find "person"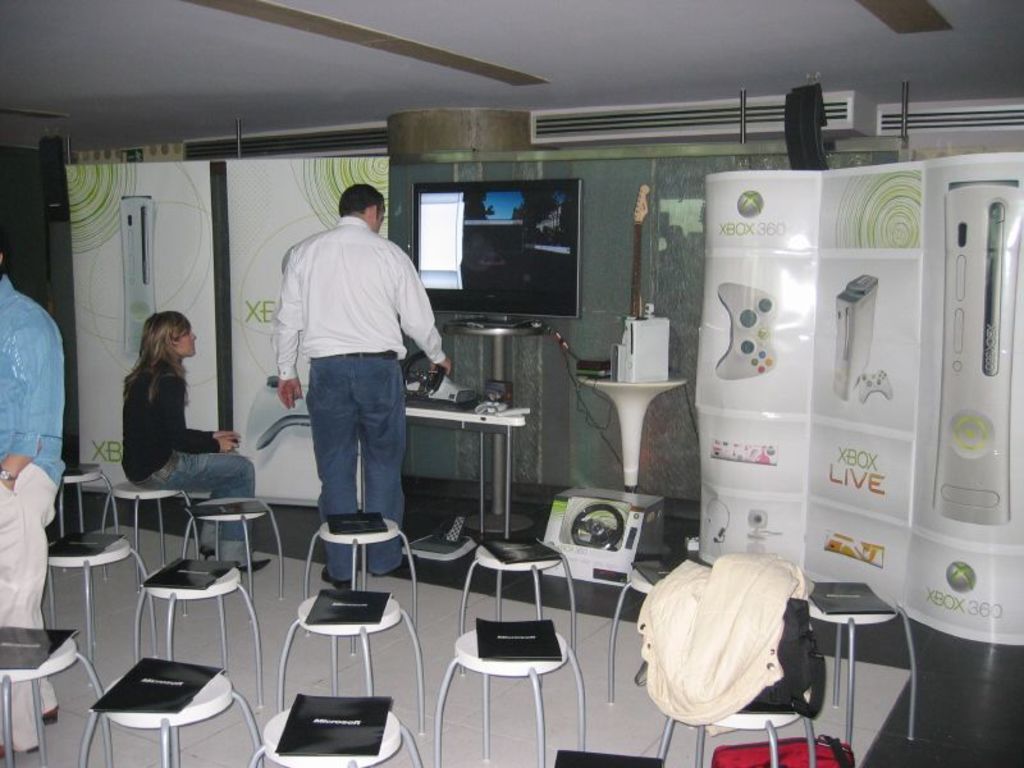
(278, 146, 438, 581)
